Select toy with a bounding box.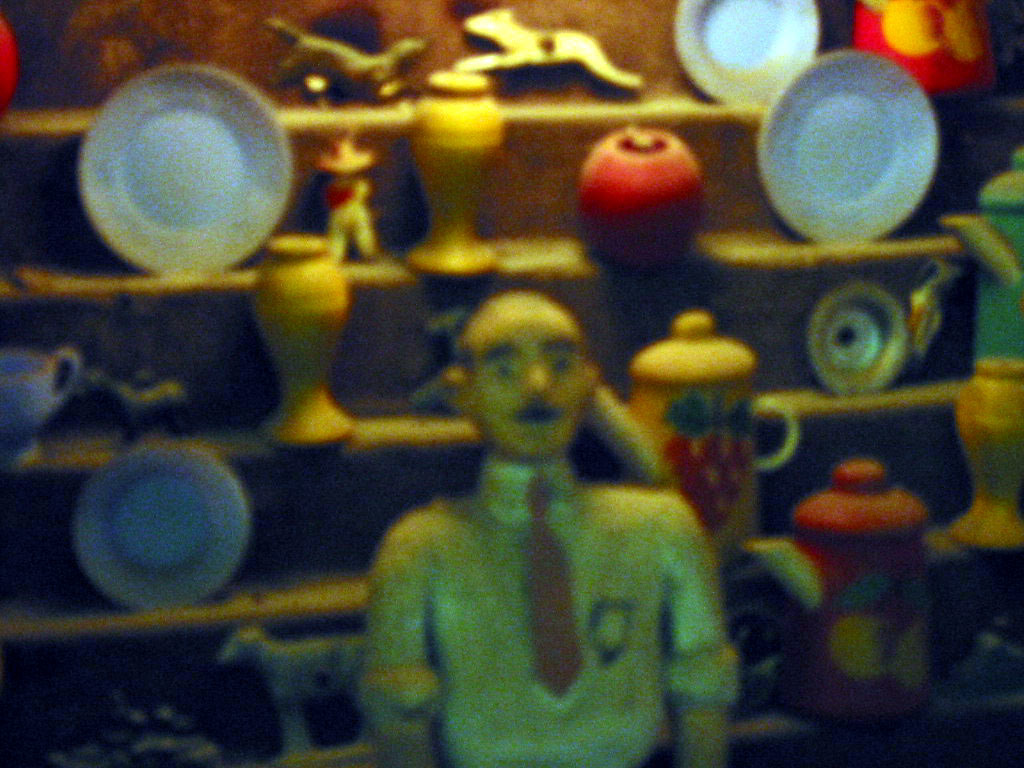
x1=248, y1=233, x2=353, y2=446.
